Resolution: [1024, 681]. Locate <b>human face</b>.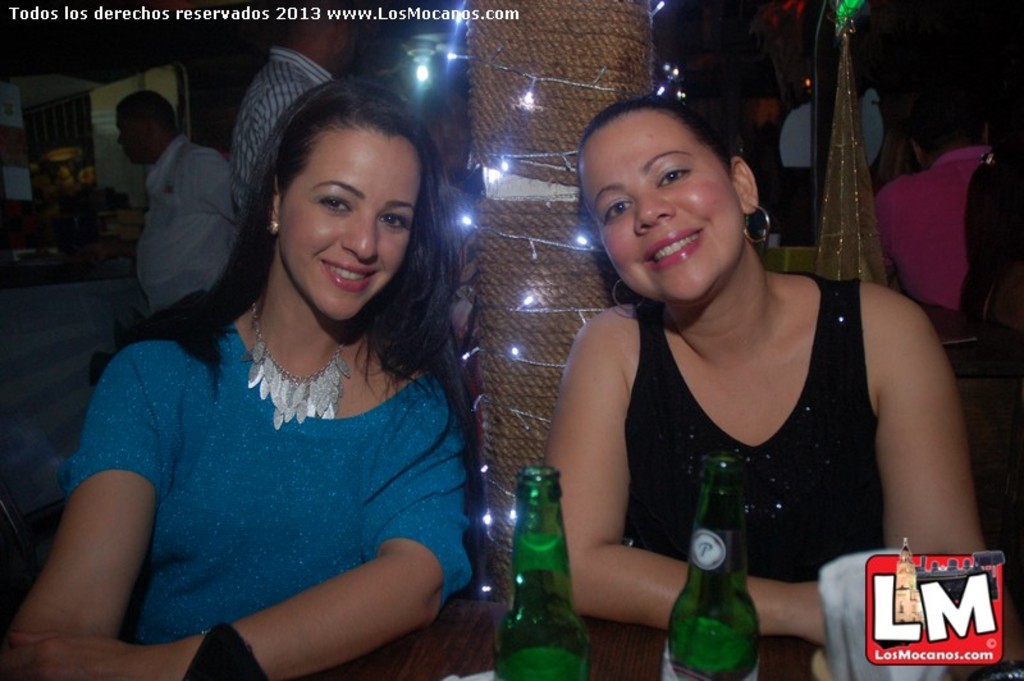
(282, 128, 421, 323).
